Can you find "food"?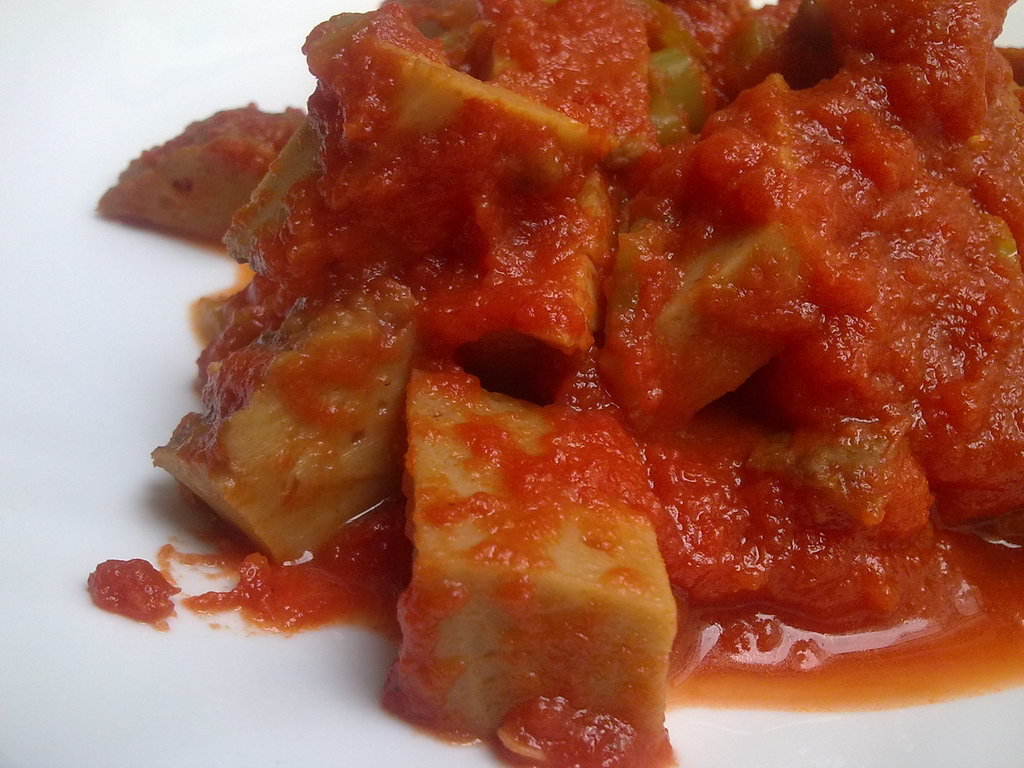
Yes, bounding box: bbox=[104, 16, 1014, 734].
